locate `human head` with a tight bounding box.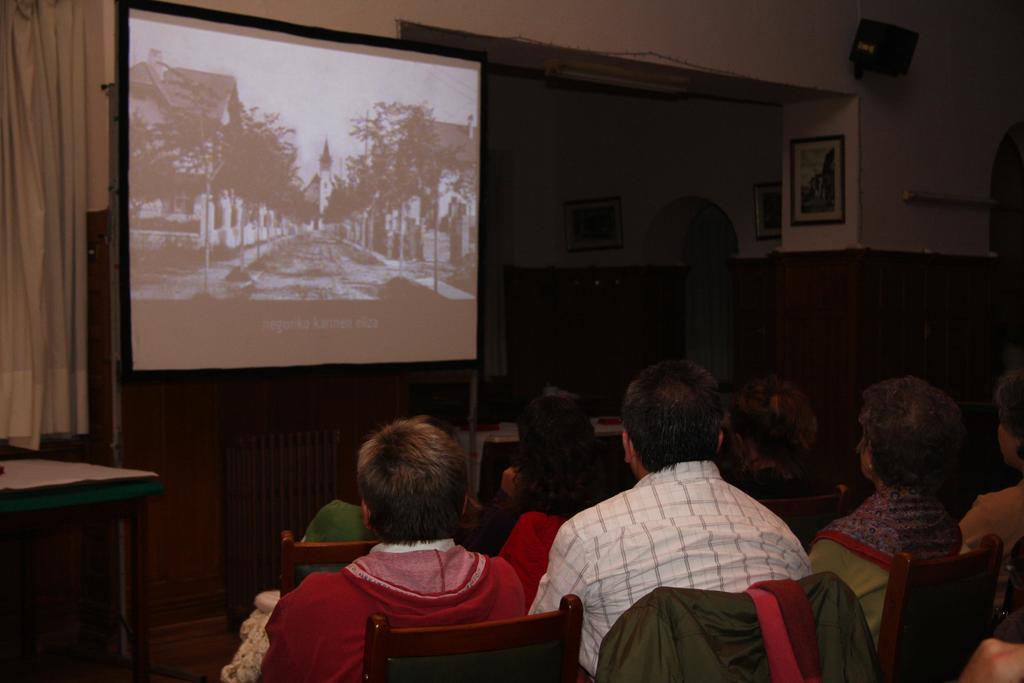
516 394 598 475.
